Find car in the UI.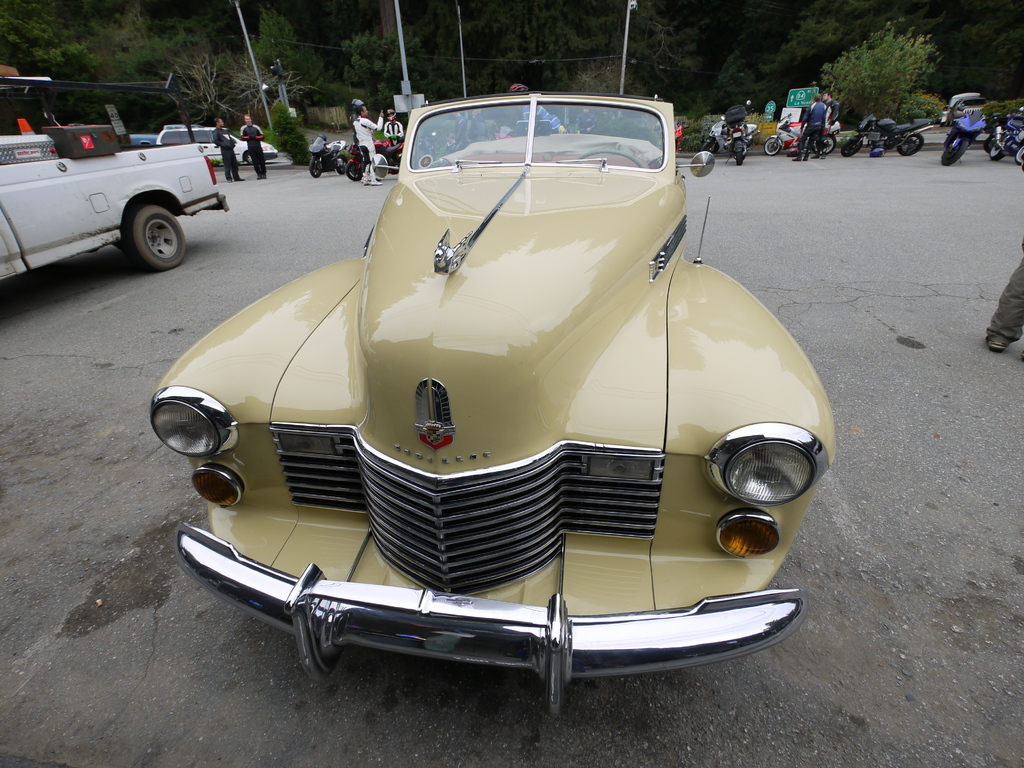
UI element at left=145, top=118, right=278, bottom=170.
